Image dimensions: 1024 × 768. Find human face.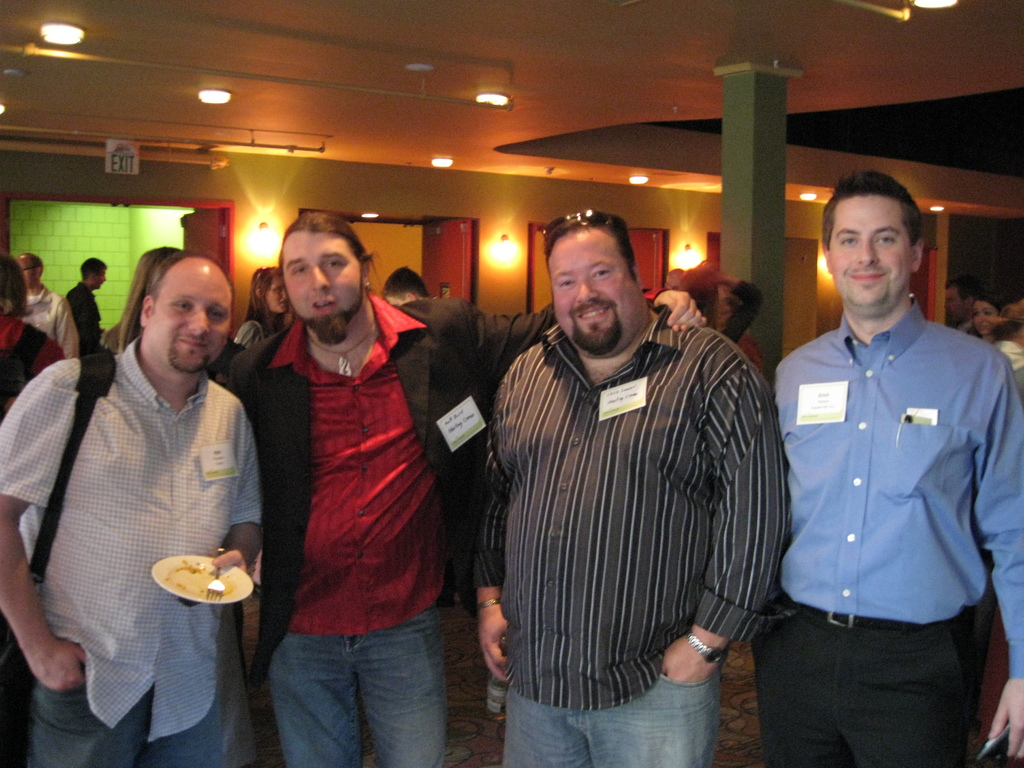
[99, 271, 107, 291].
